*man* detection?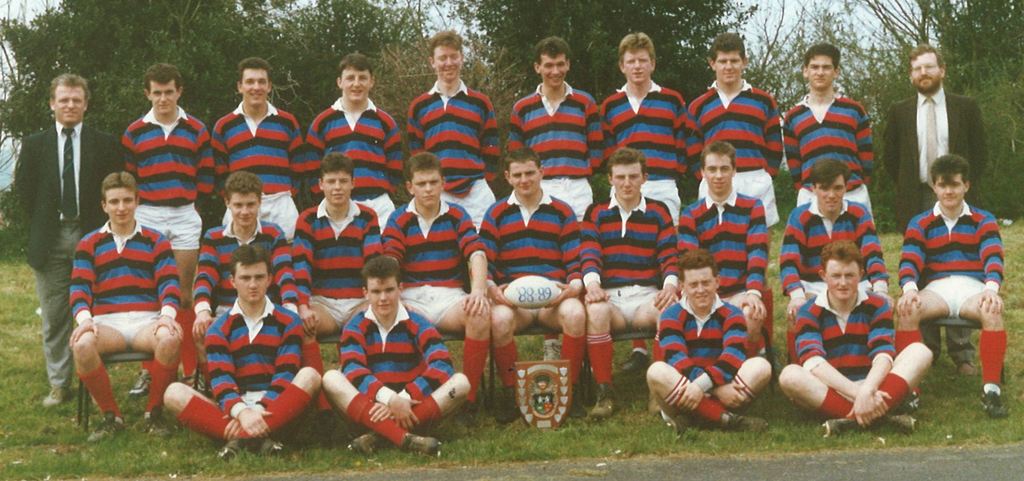
<box>123,62,207,311</box>
